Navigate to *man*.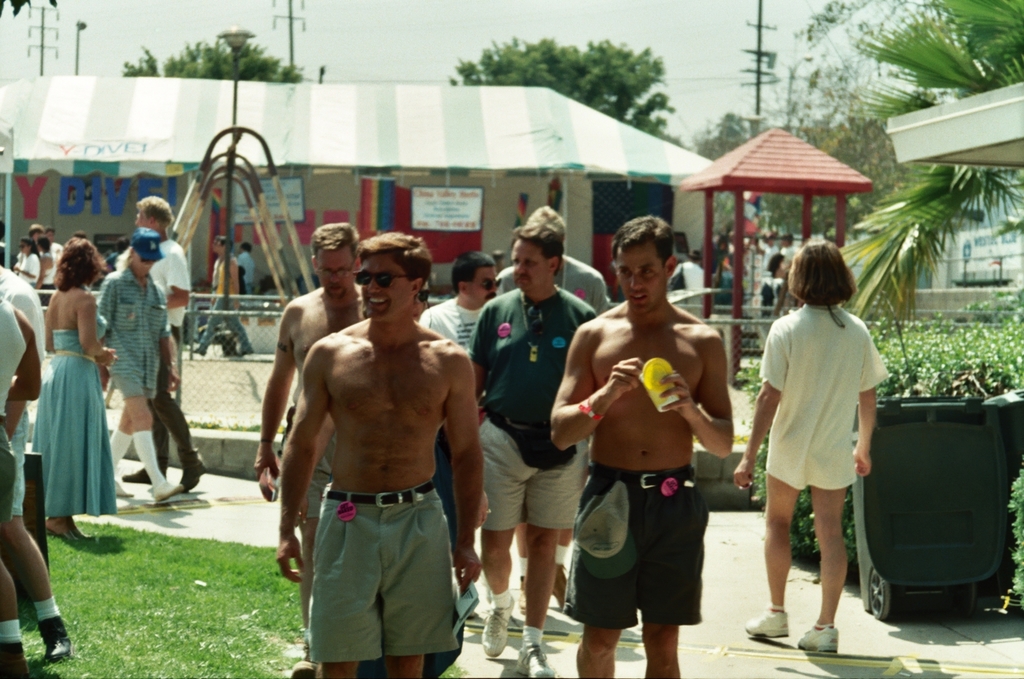
Navigation target: 465/221/599/678.
